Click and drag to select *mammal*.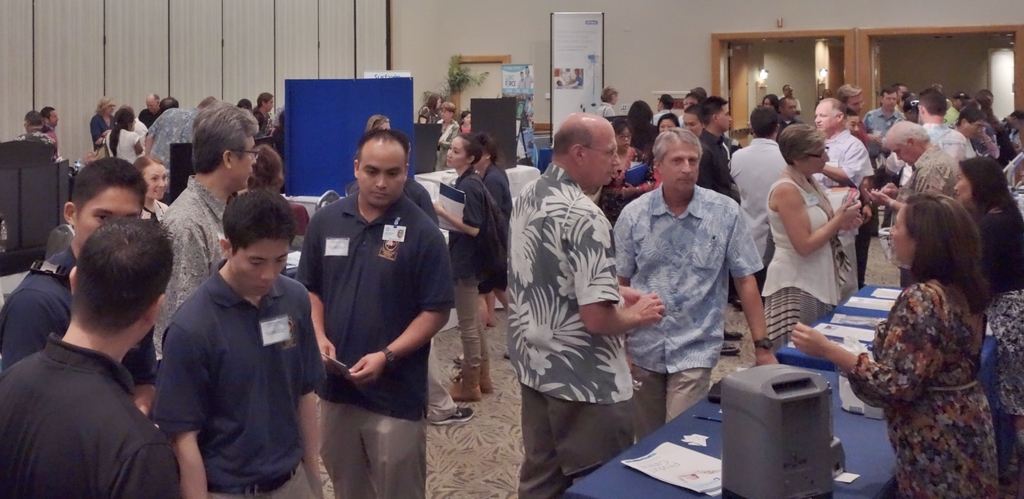
Selection: <box>293,125,457,498</box>.
